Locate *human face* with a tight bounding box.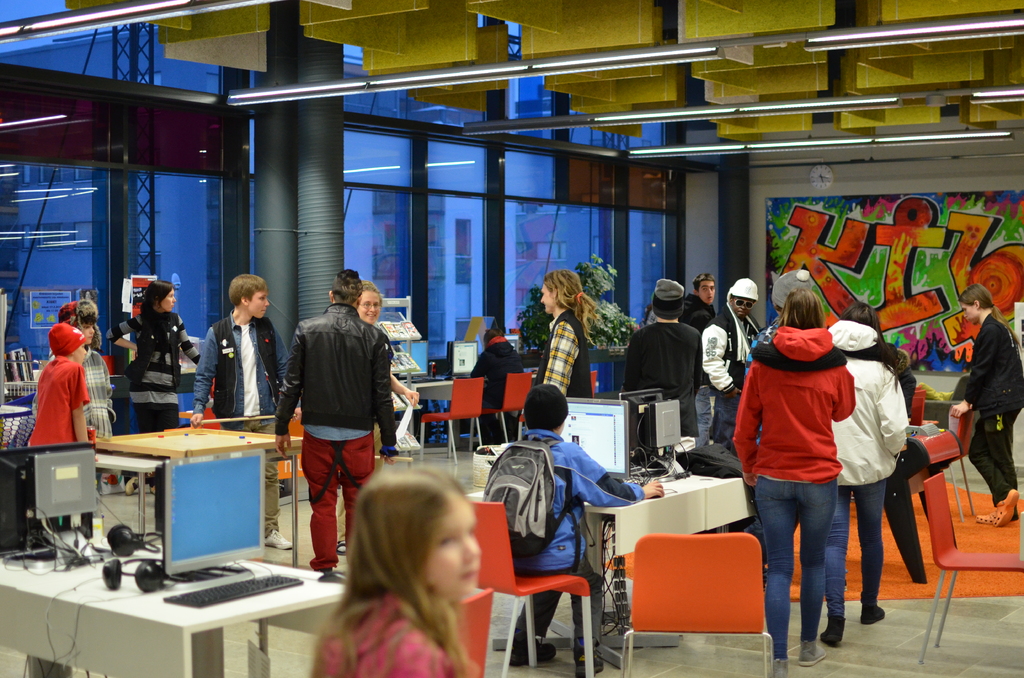
427/502/479/600.
